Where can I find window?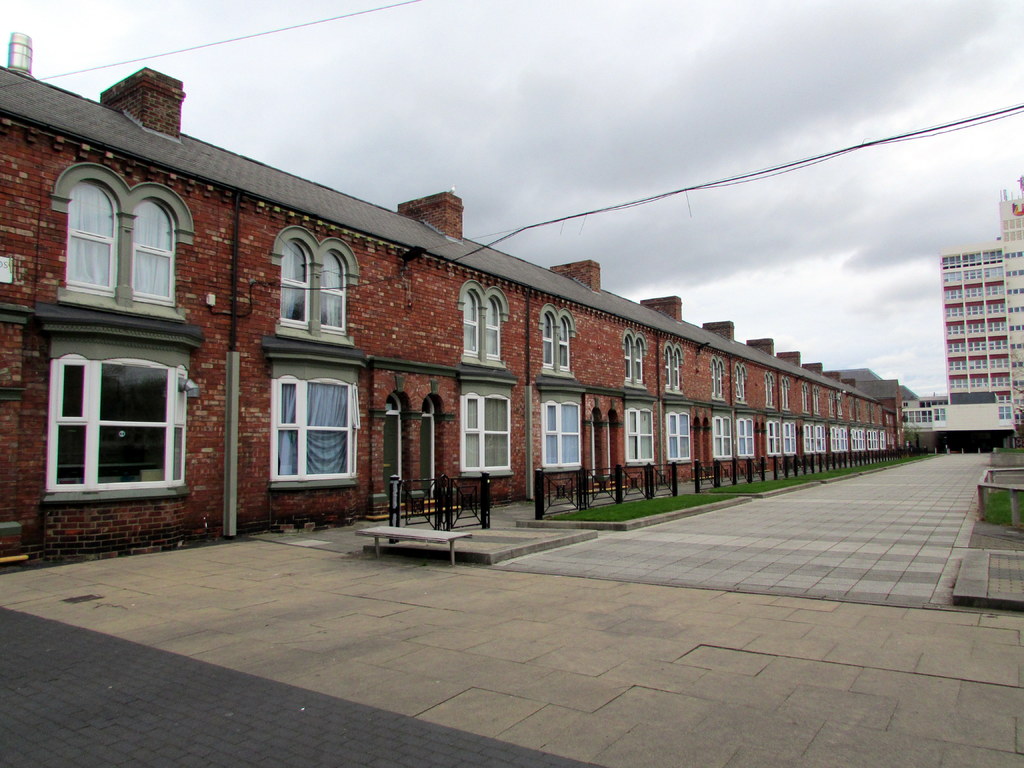
You can find it at 535:393:589:470.
